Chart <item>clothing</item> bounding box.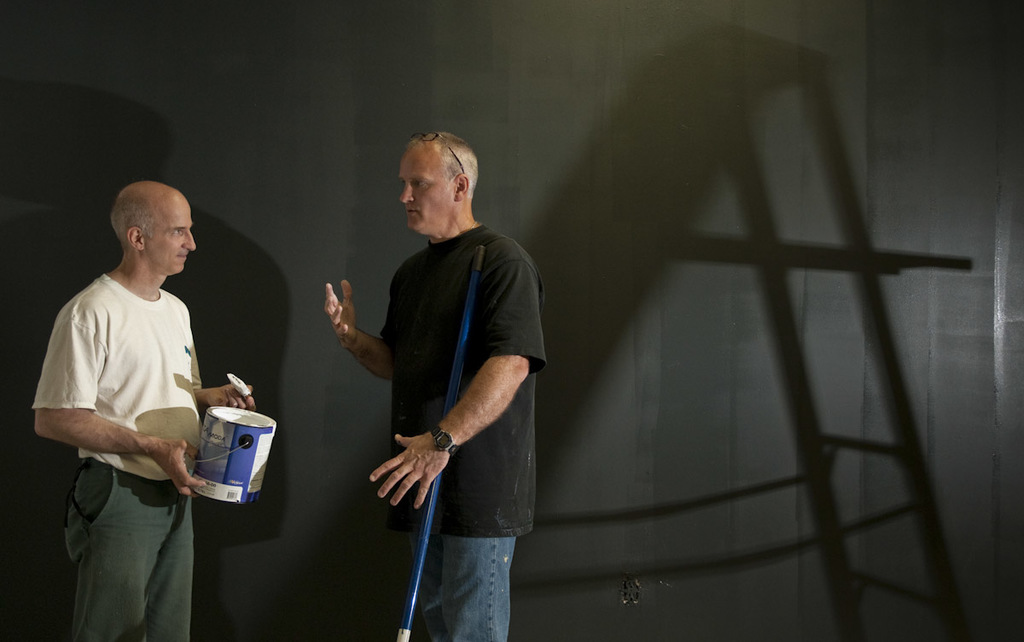
Charted: l=343, t=167, r=523, b=592.
